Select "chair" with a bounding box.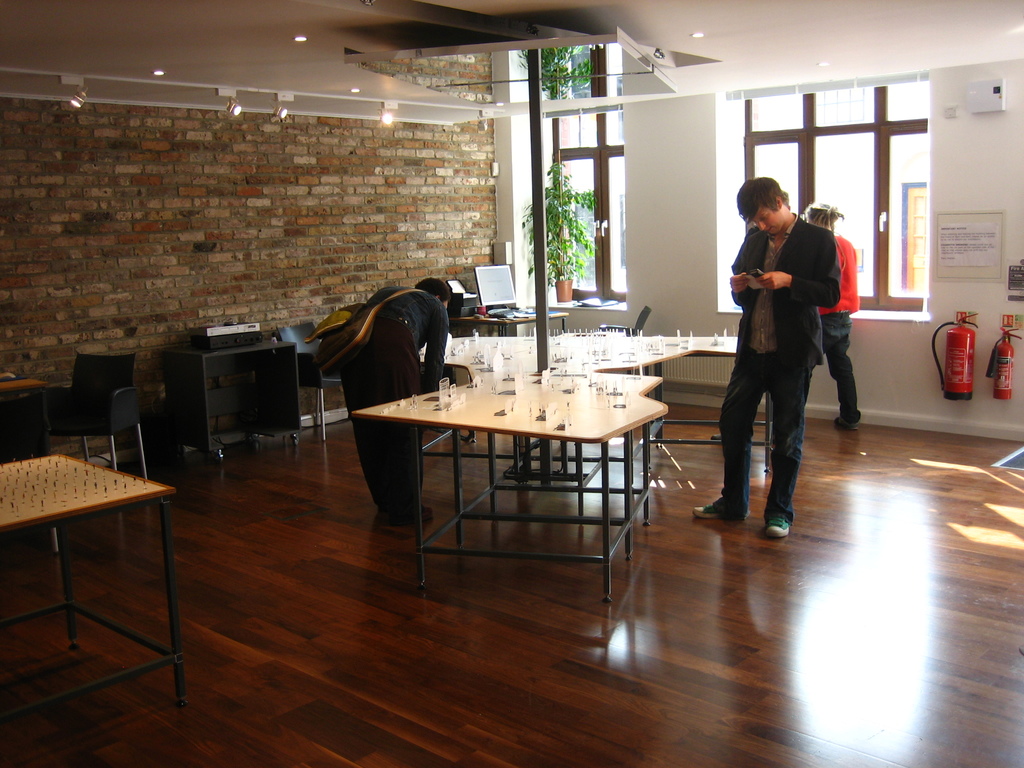
Rect(42, 355, 145, 477).
